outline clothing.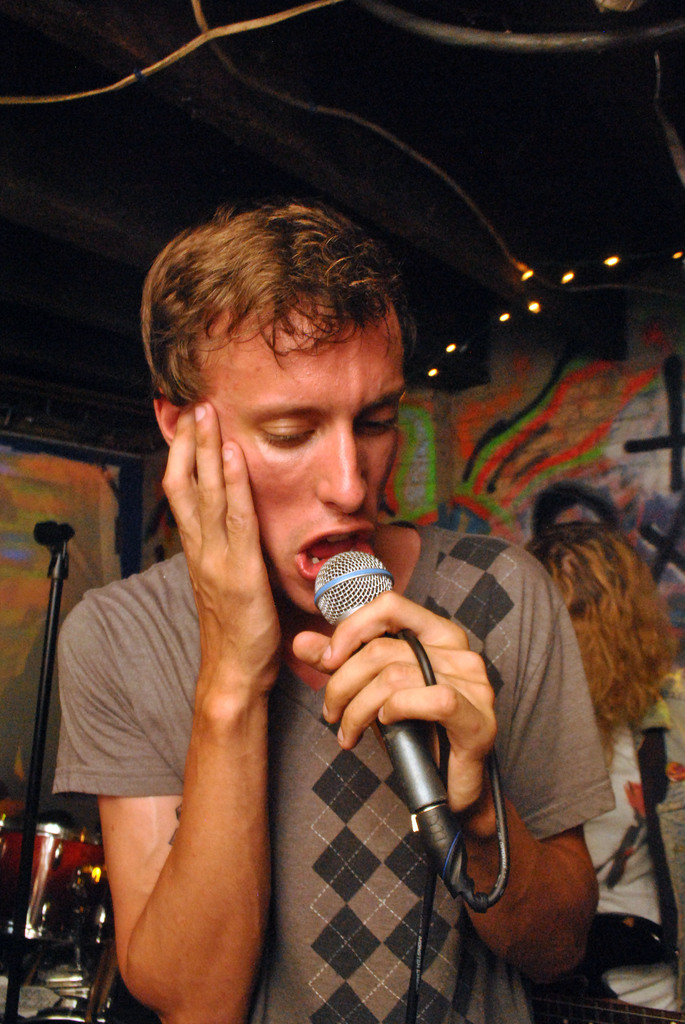
Outline: [left=528, top=698, right=668, bottom=975].
